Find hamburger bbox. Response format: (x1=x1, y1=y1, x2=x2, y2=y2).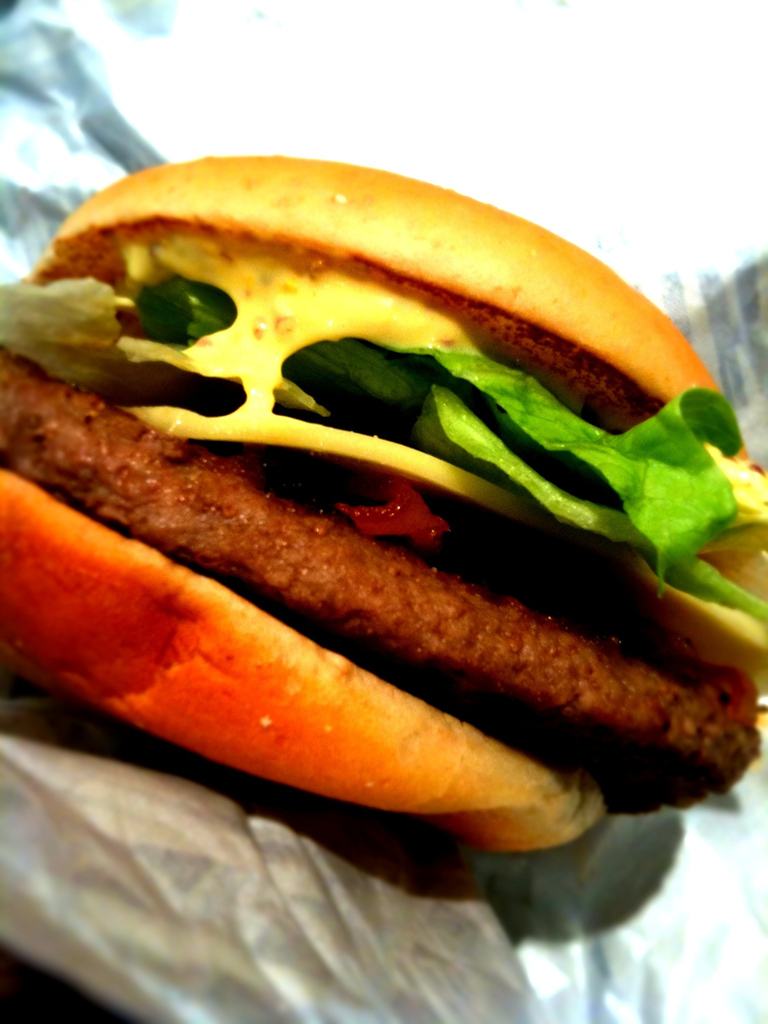
(x1=0, y1=158, x2=767, y2=945).
